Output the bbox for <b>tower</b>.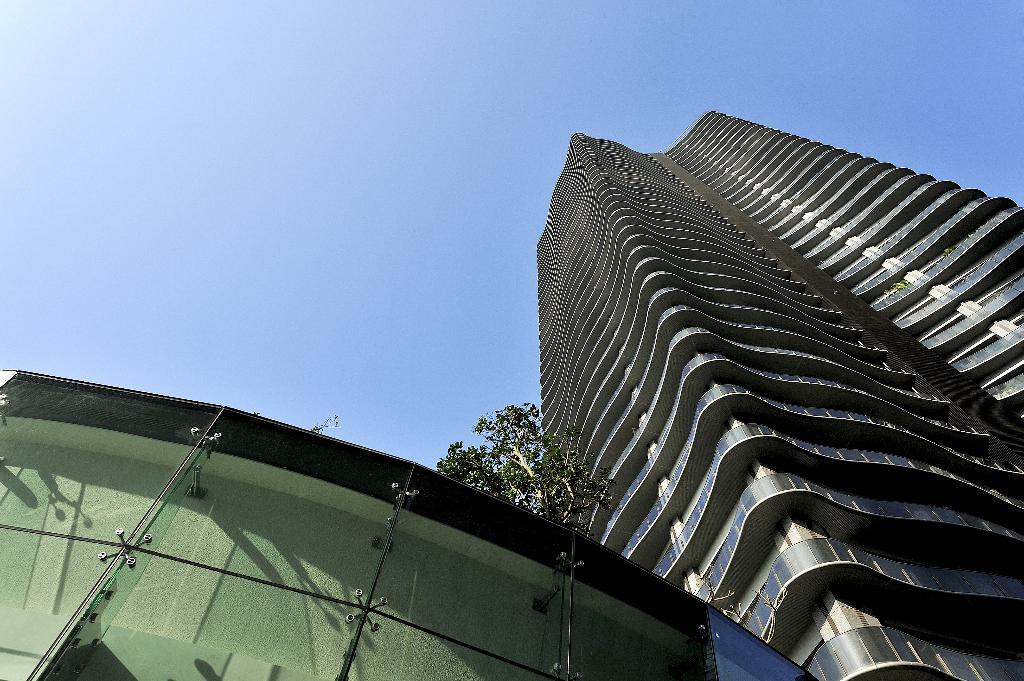
<region>501, 0, 1023, 680</region>.
